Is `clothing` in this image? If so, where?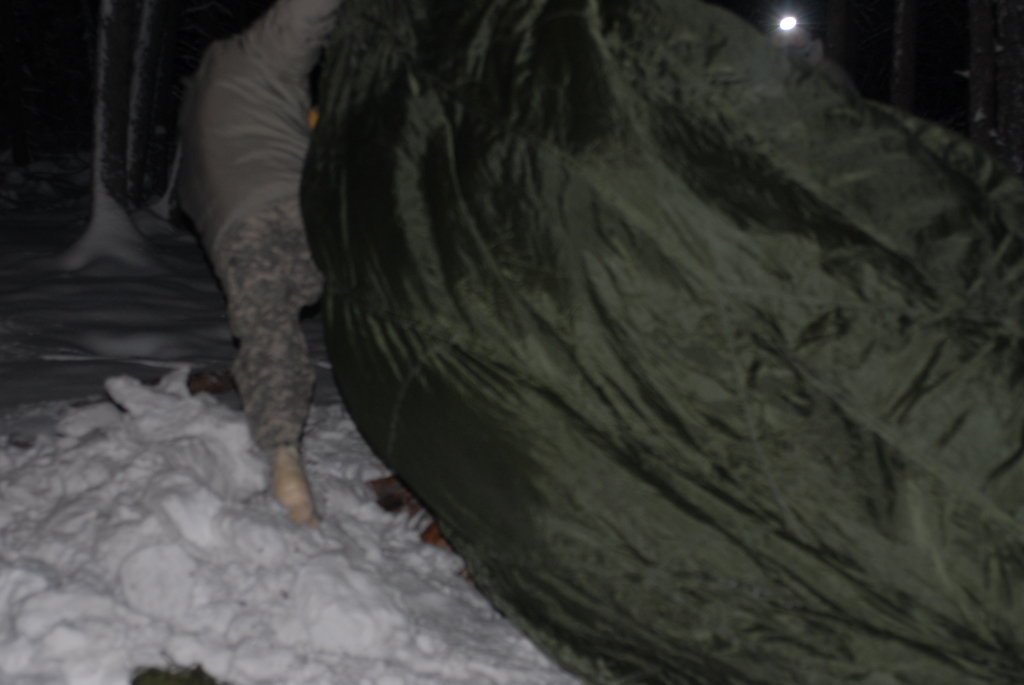
Yes, at (172,0,342,440).
